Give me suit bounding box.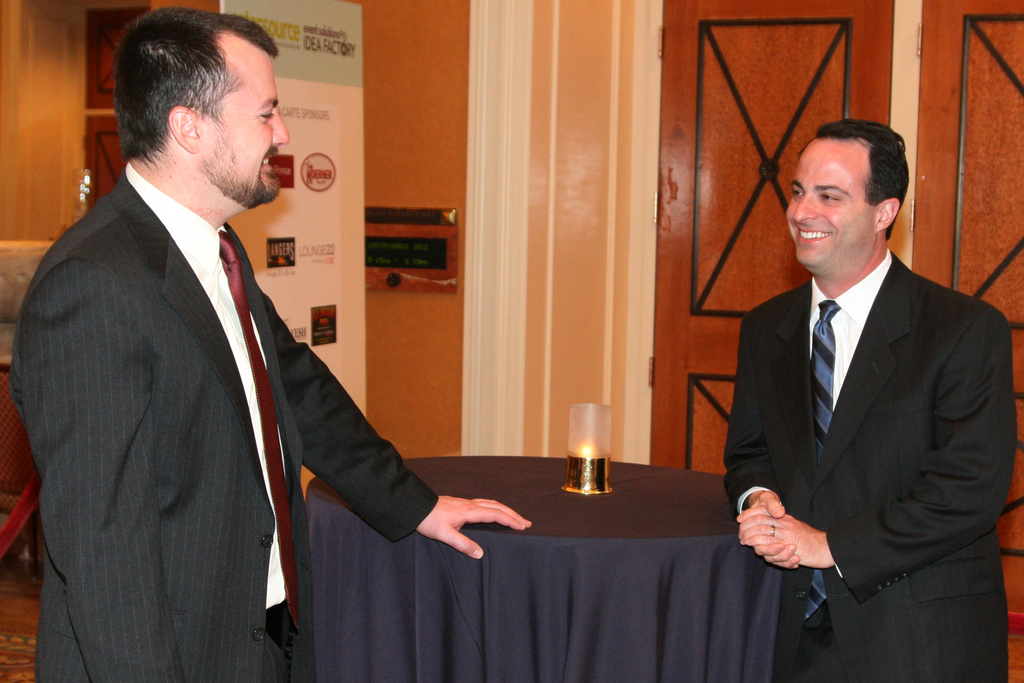
10:94:360:676.
